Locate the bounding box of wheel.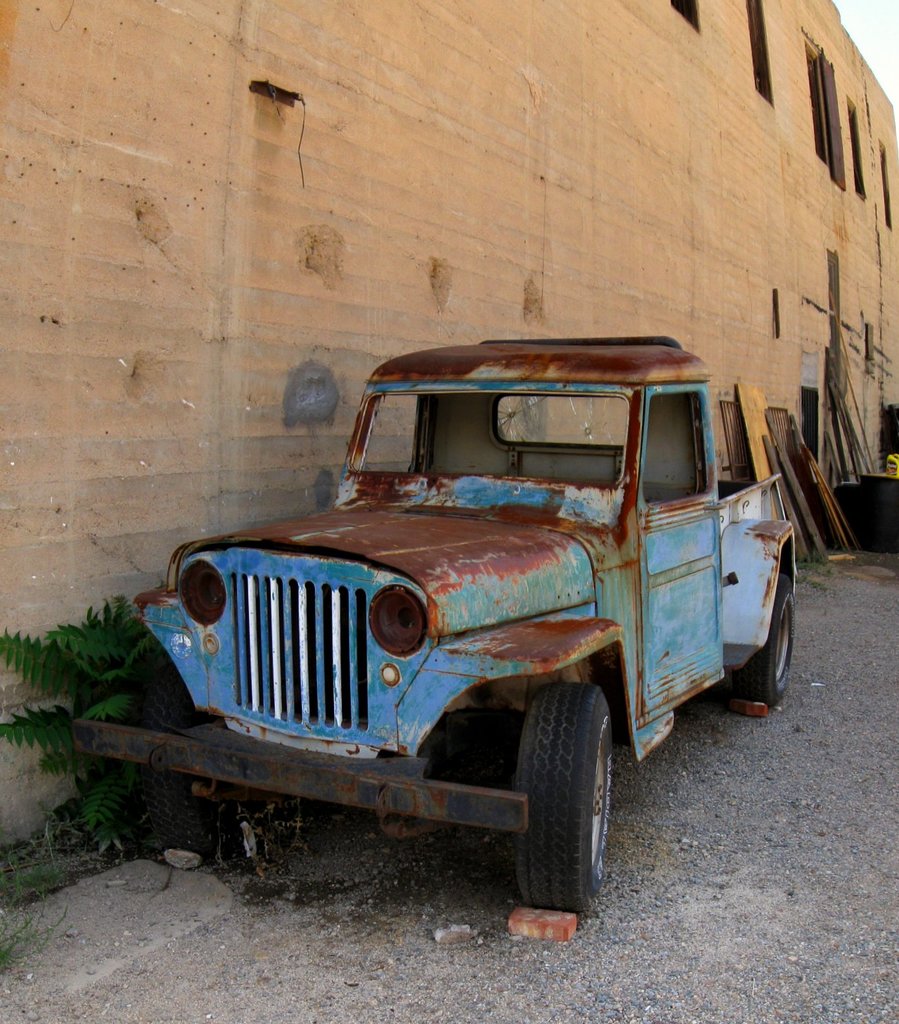
Bounding box: rect(509, 687, 620, 915).
